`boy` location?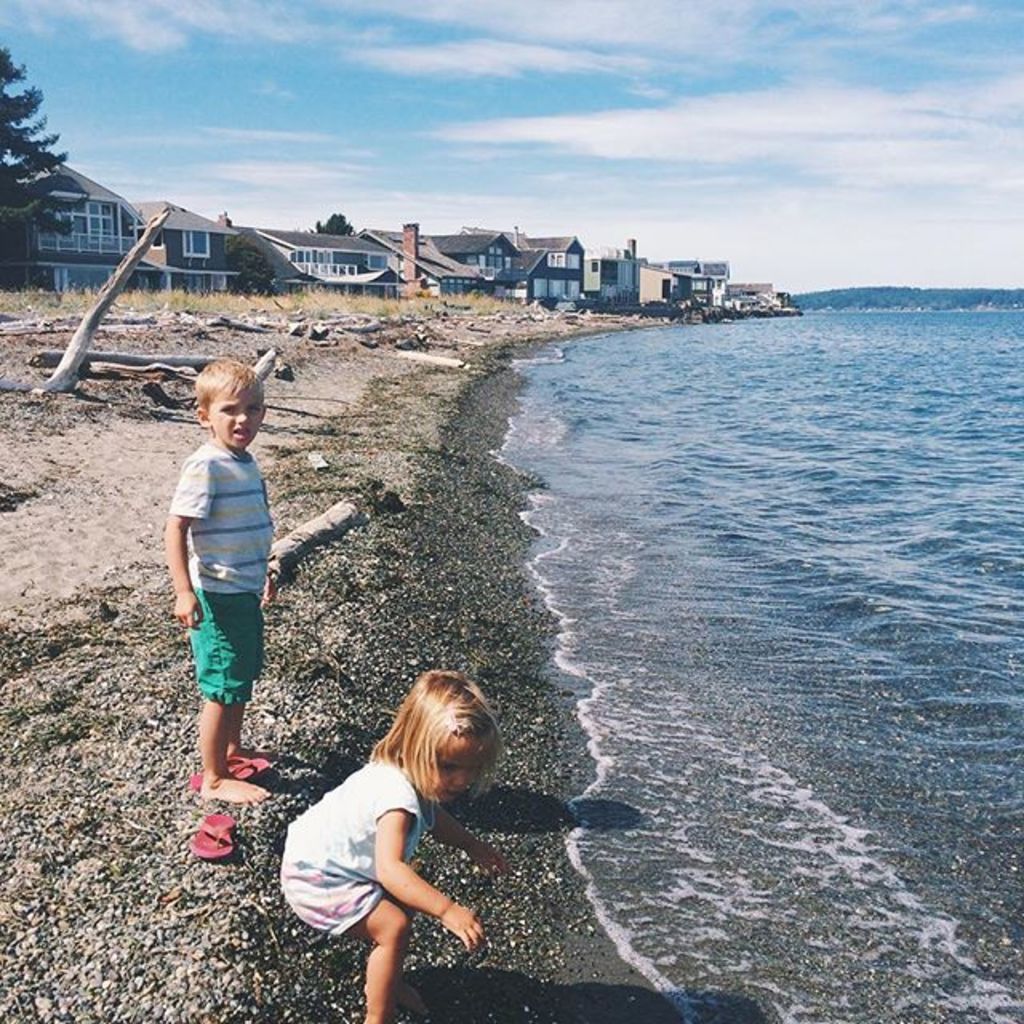
{"x1": 171, "y1": 370, "x2": 288, "y2": 813}
